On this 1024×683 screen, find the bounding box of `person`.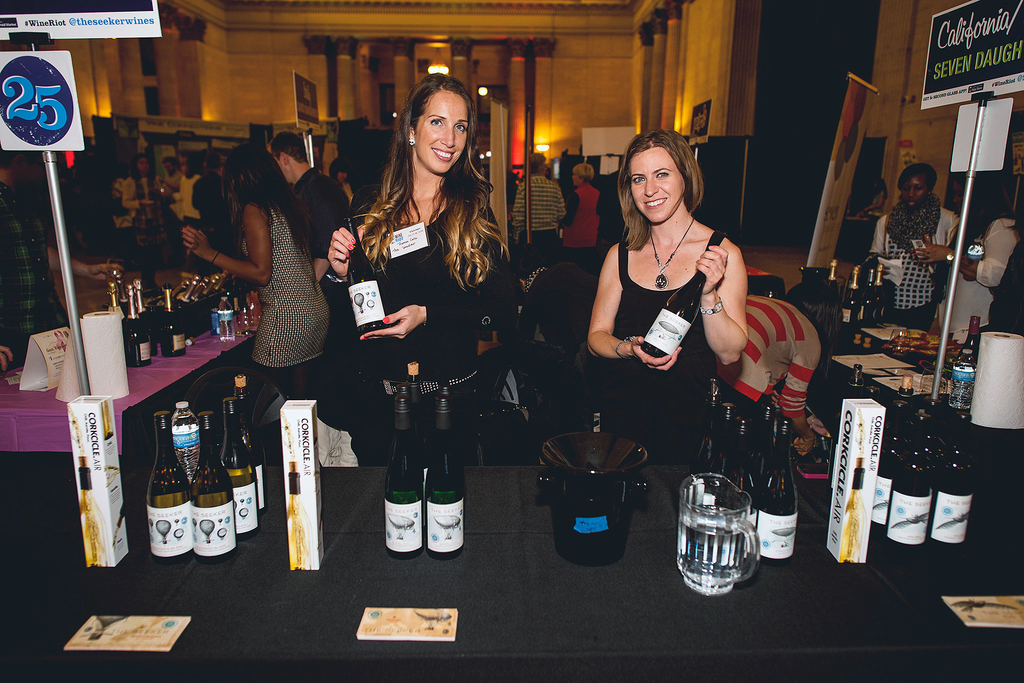
Bounding box: 571:121:749:438.
